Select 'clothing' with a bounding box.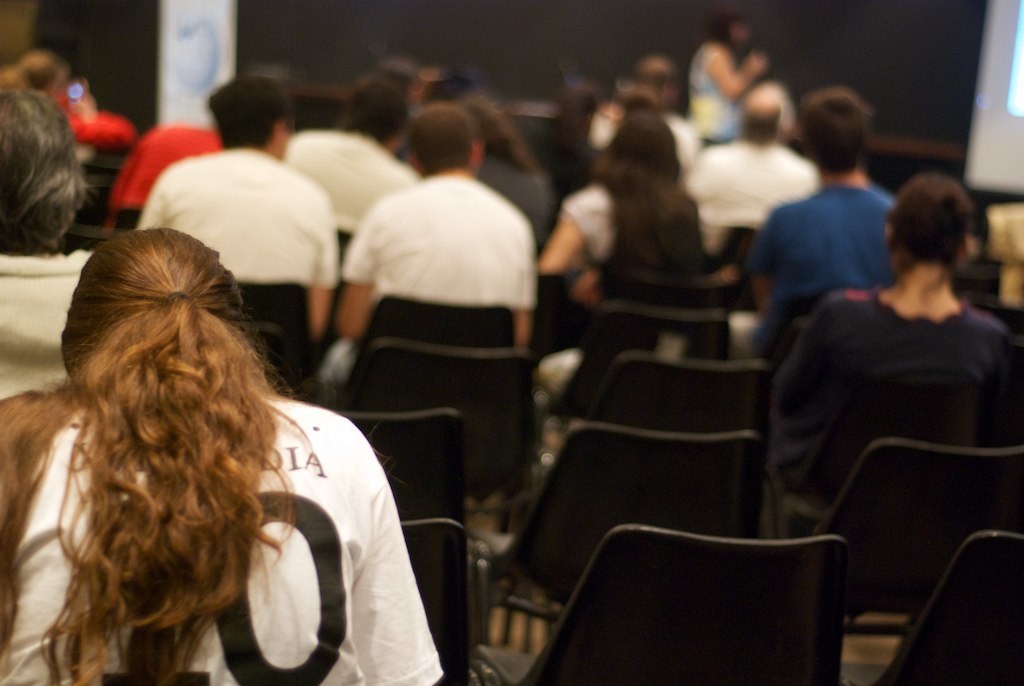
rect(767, 281, 1022, 493).
